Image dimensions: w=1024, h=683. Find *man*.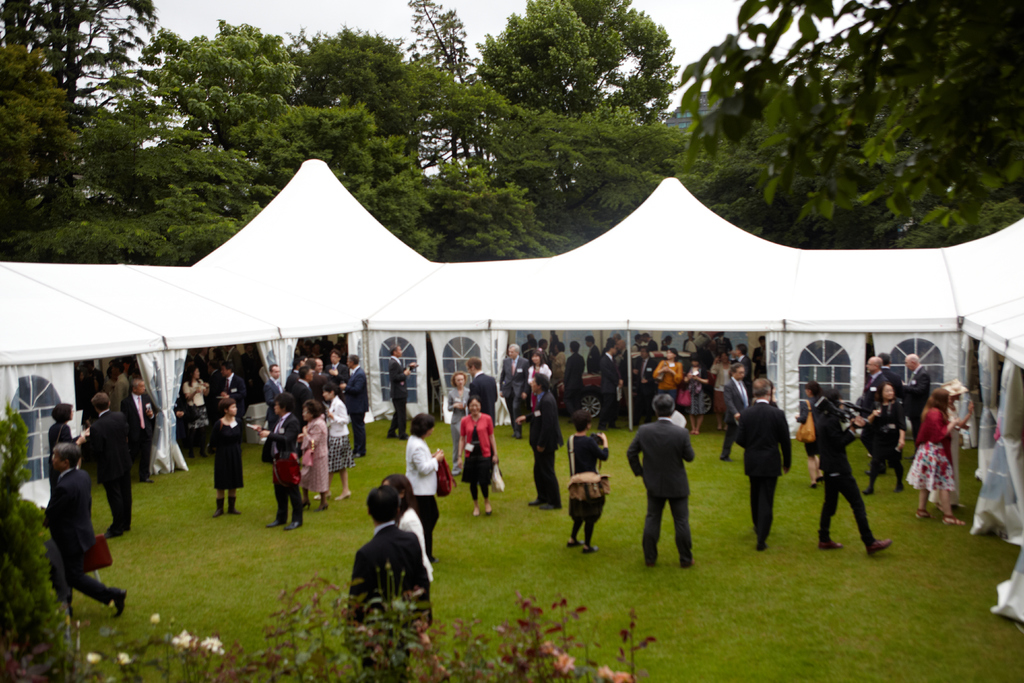
box(721, 361, 752, 461).
